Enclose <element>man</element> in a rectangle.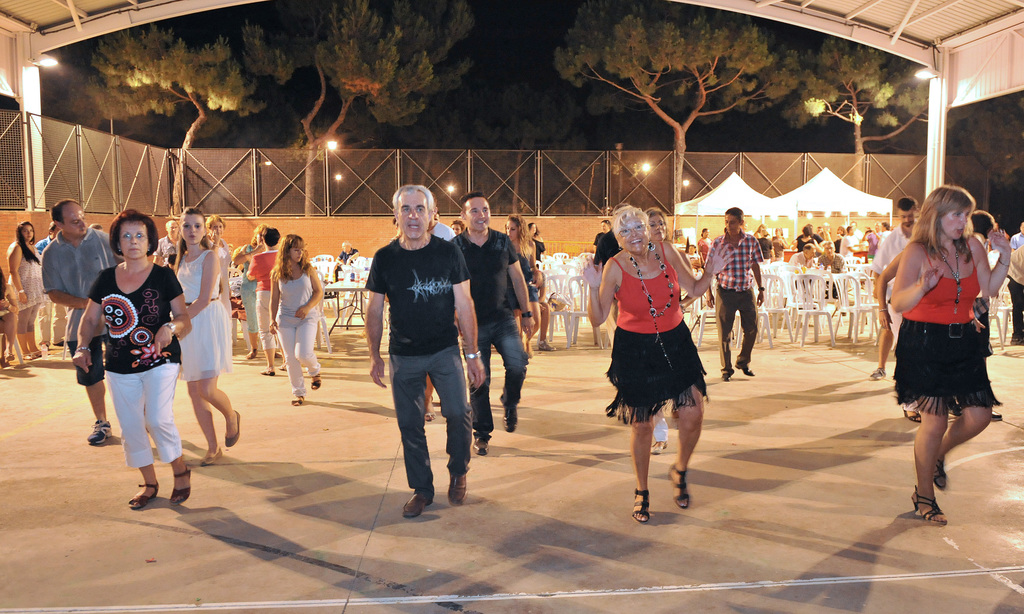
703, 207, 765, 378.
